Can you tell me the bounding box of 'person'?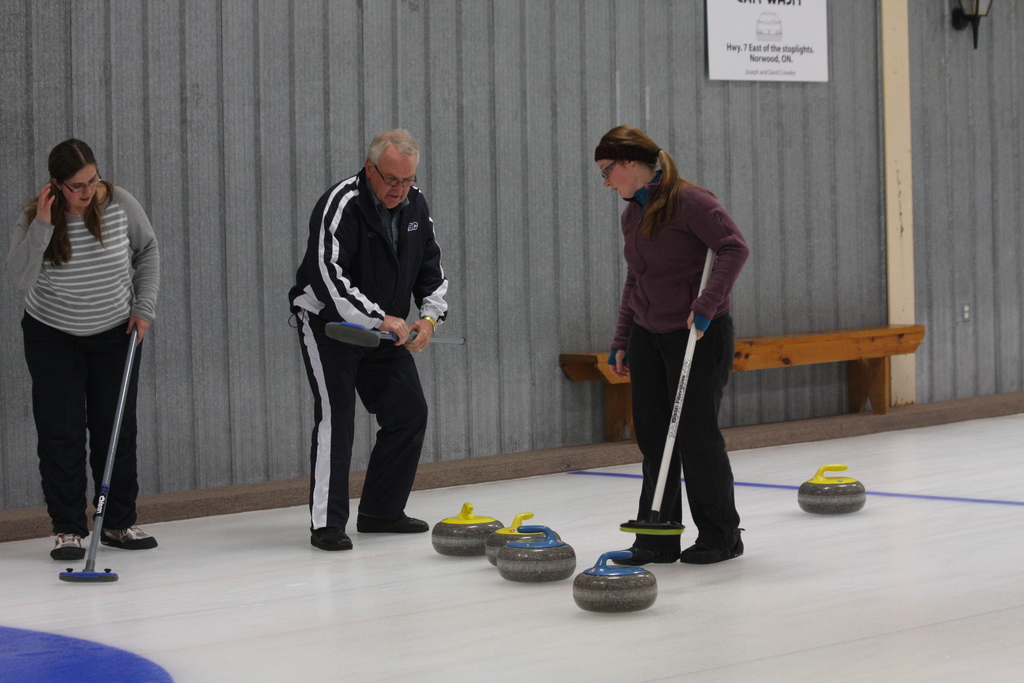
box=[4, 136, 164, 550].
